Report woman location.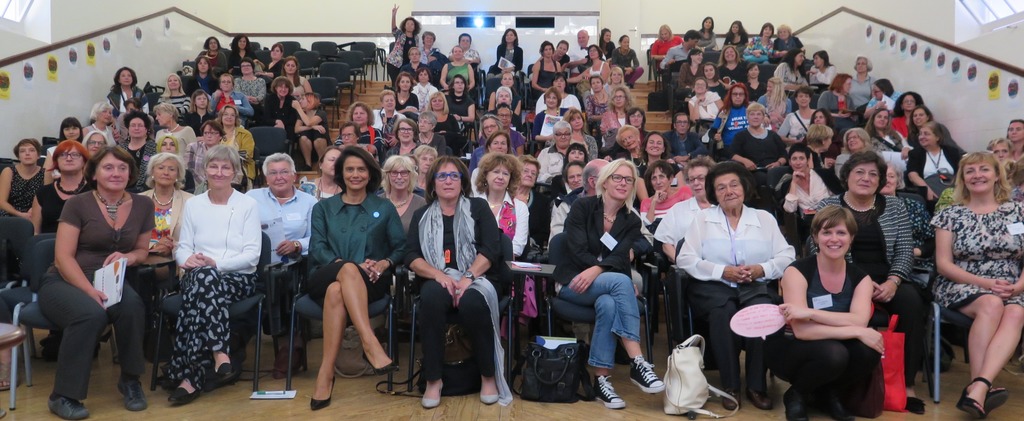
Report: 540:154:664:407.
